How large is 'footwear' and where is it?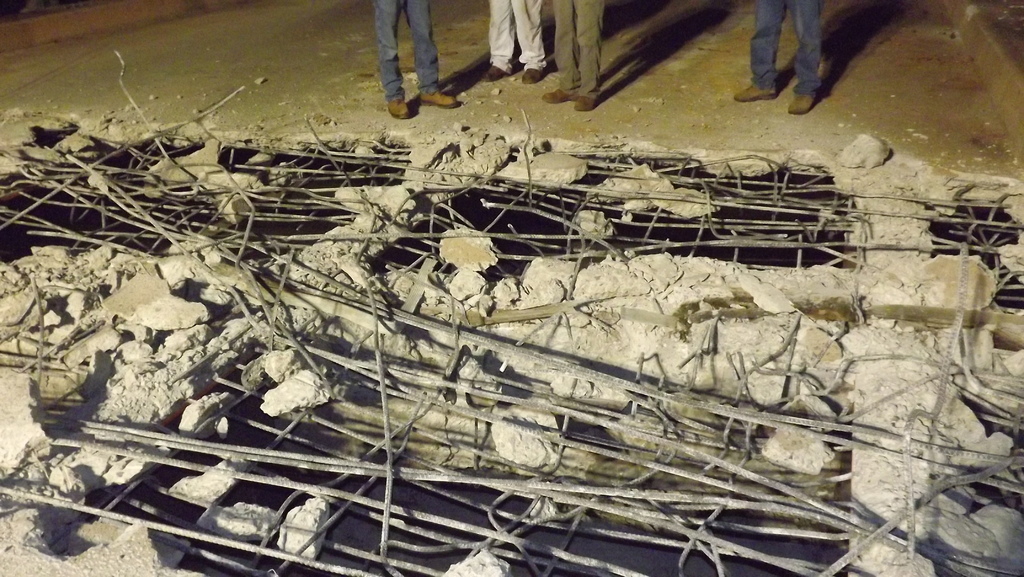
Bounding box: 483/63/504/84.
